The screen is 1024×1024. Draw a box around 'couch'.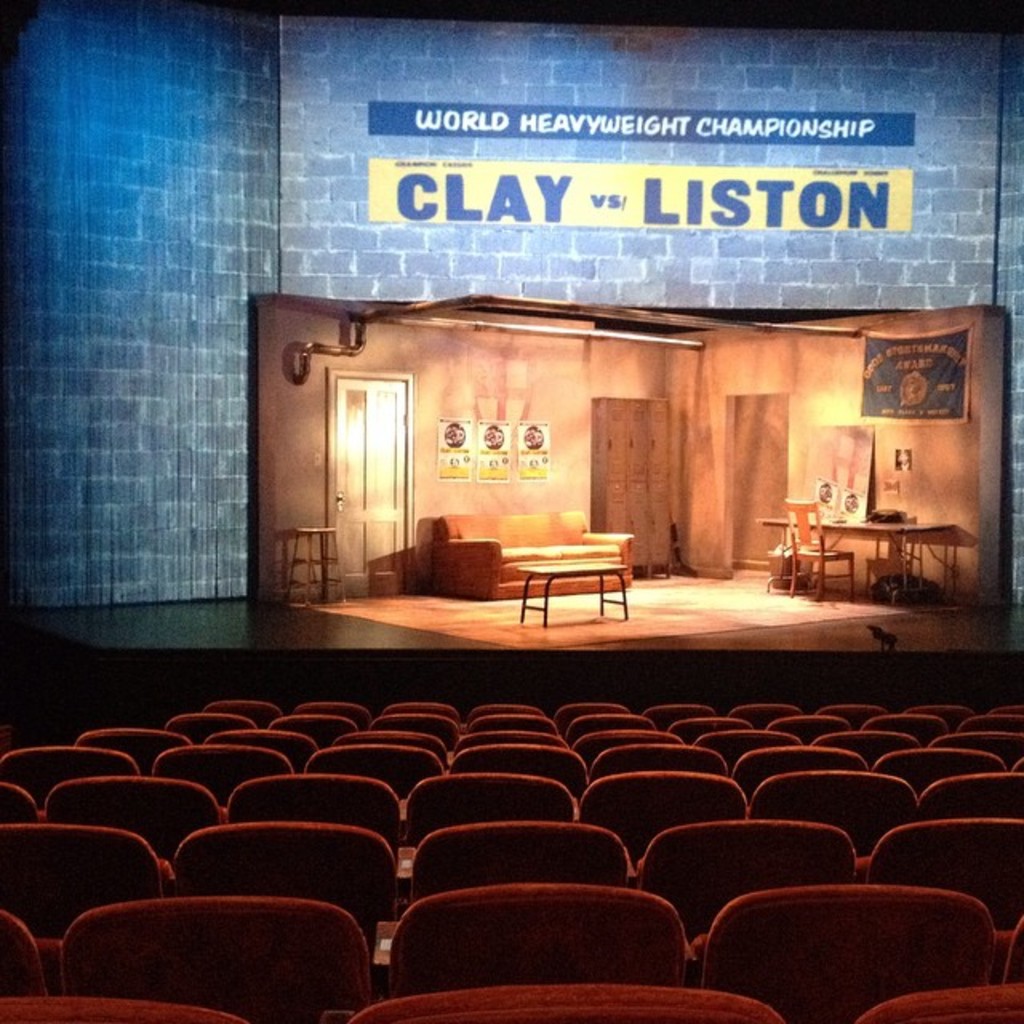
(432,506,632,608).
